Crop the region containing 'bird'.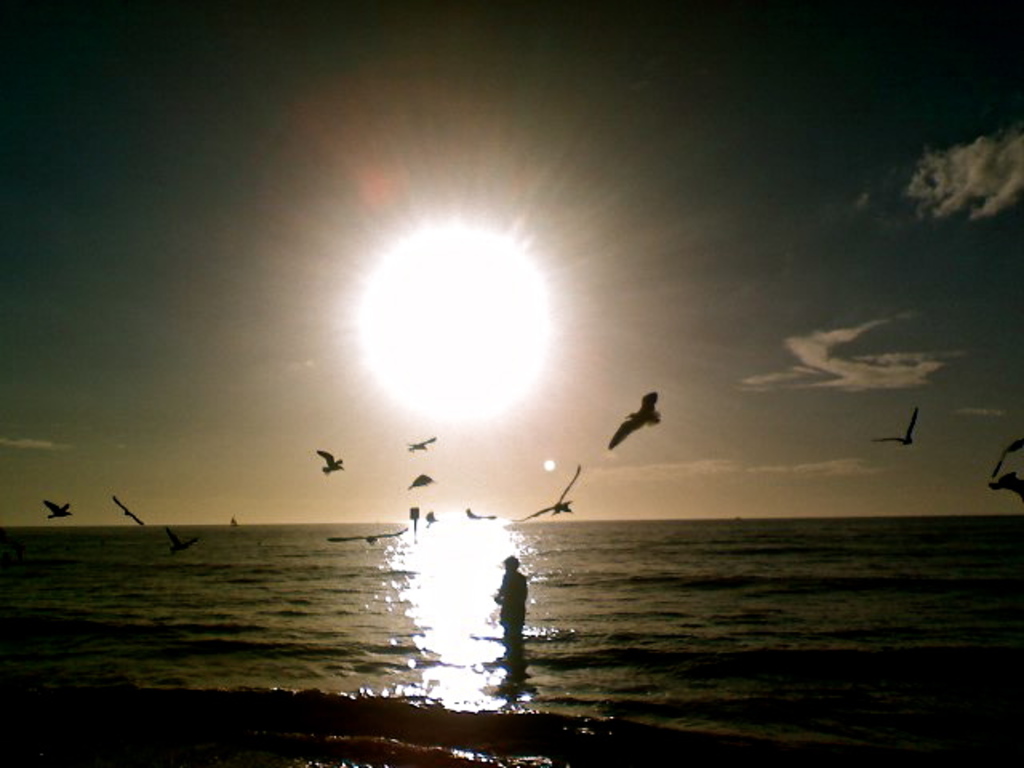
Crop region: {"x1": 410, "y1": 467, "x2": 430, "y2": 493}.
